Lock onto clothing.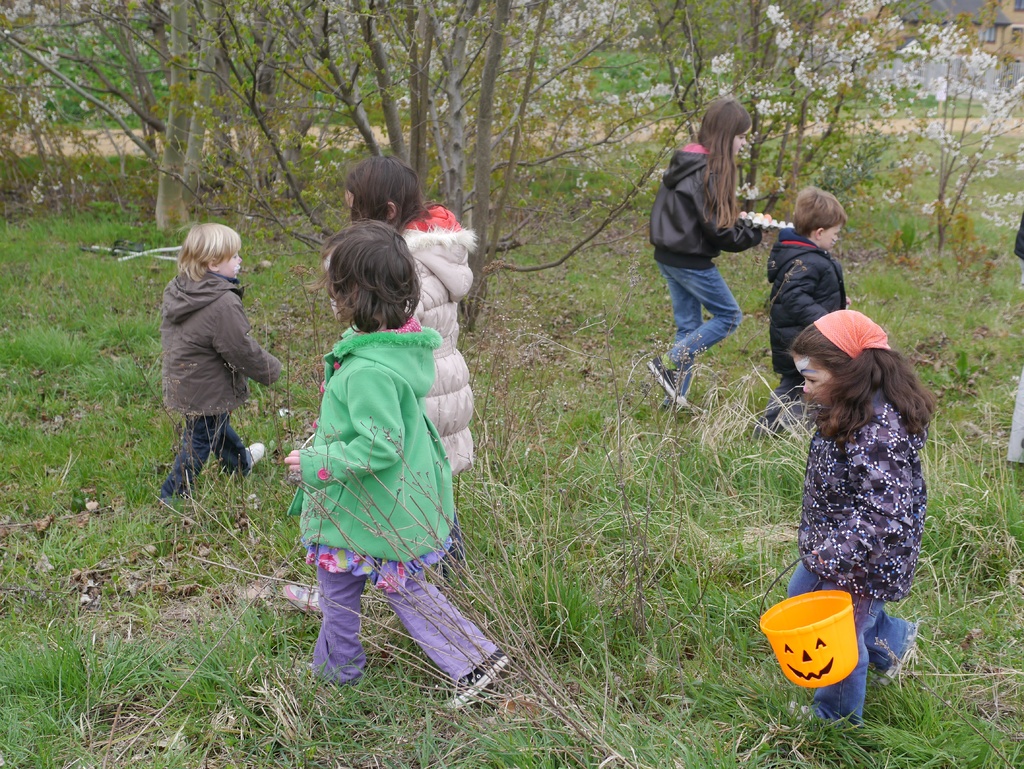
Locked: <bbox>779, 394, 915, 603</bbox>.
